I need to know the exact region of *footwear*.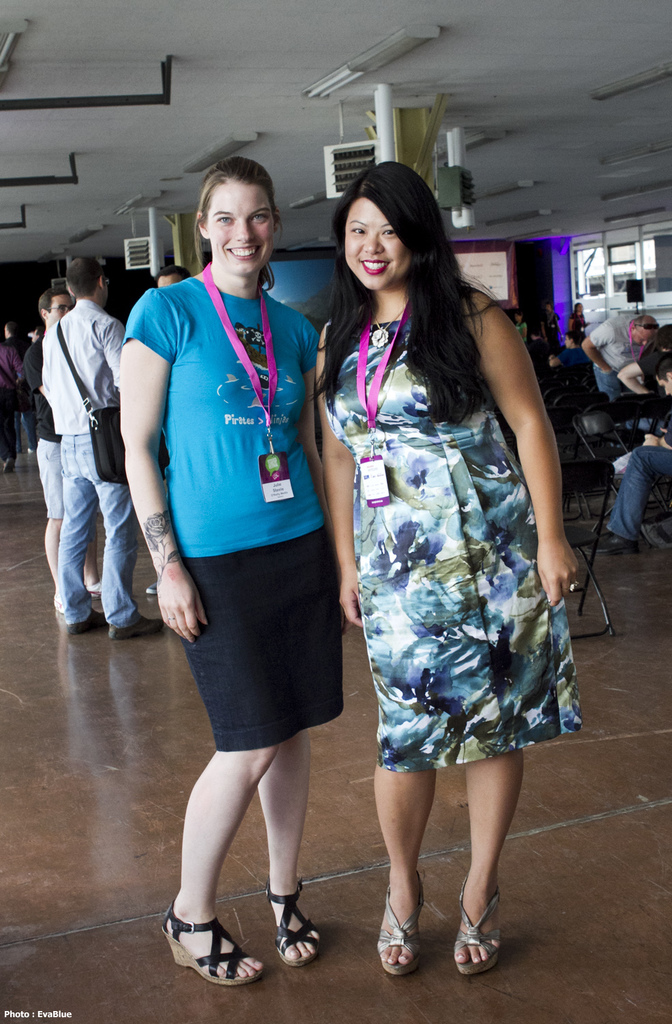
Region: <bbox>166, 911, 269, 989</bbox>.
